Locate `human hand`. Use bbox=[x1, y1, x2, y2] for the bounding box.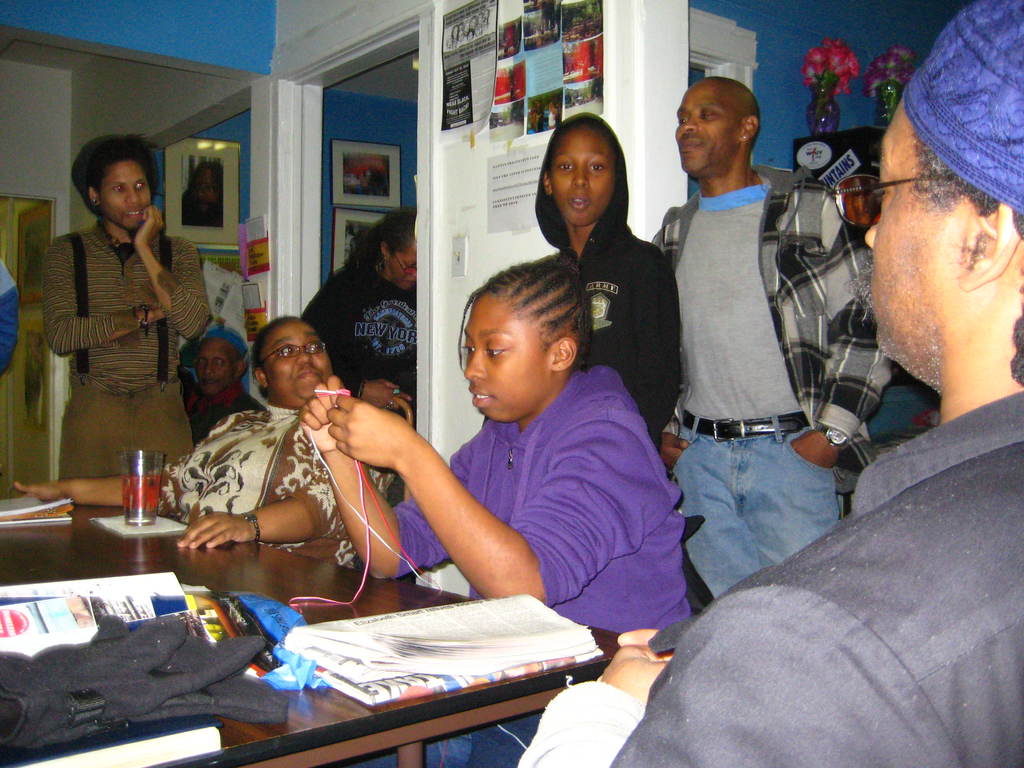
bbox=[326, 389, 414, 471].
